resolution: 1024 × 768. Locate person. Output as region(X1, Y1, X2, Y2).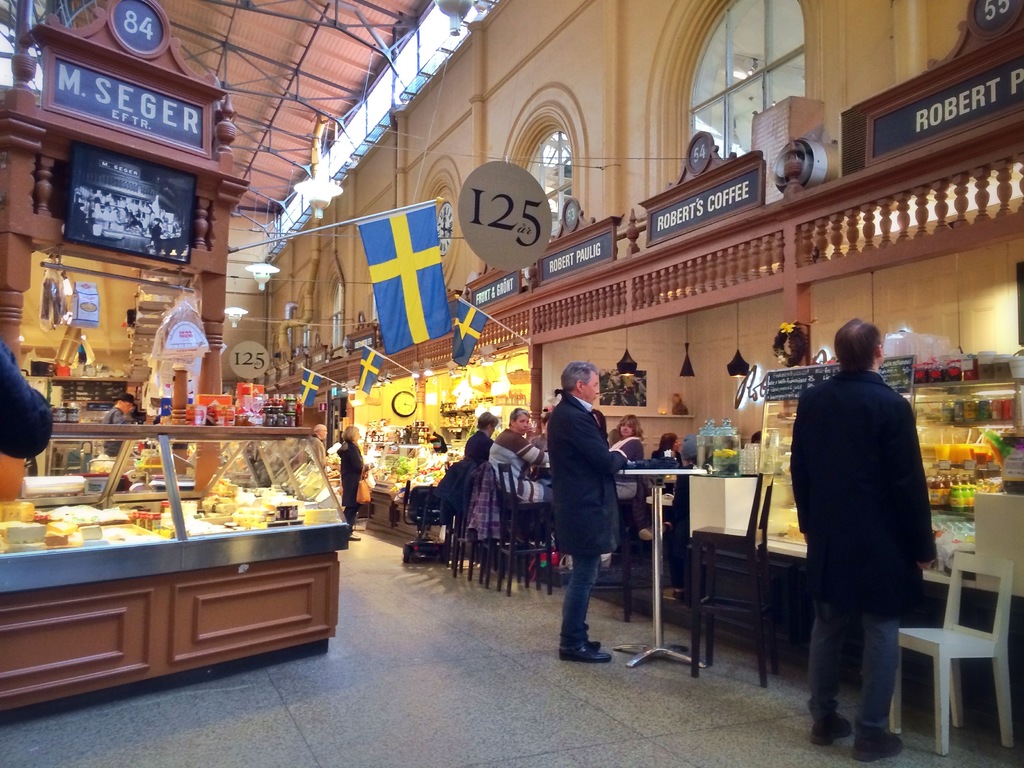
region(467, 406, 499, 463).
